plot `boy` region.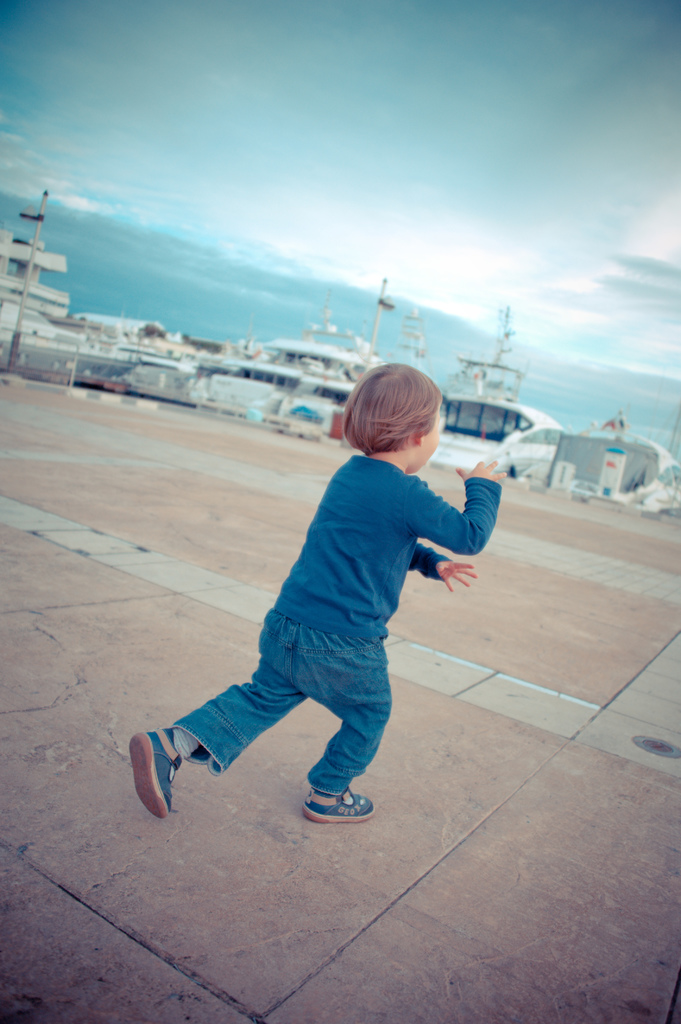
Plotted at {"left": 132, "top": 362, "right": 506, "bottom": 829}.
